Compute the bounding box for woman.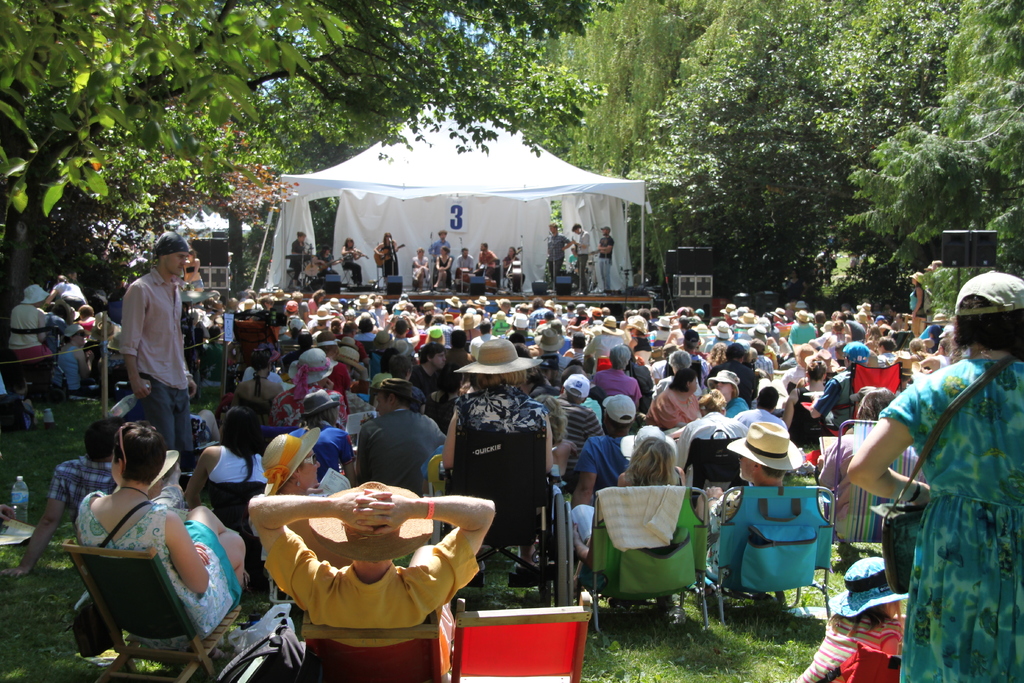
[x1=266, y1=432, x2=327, y2=493].
